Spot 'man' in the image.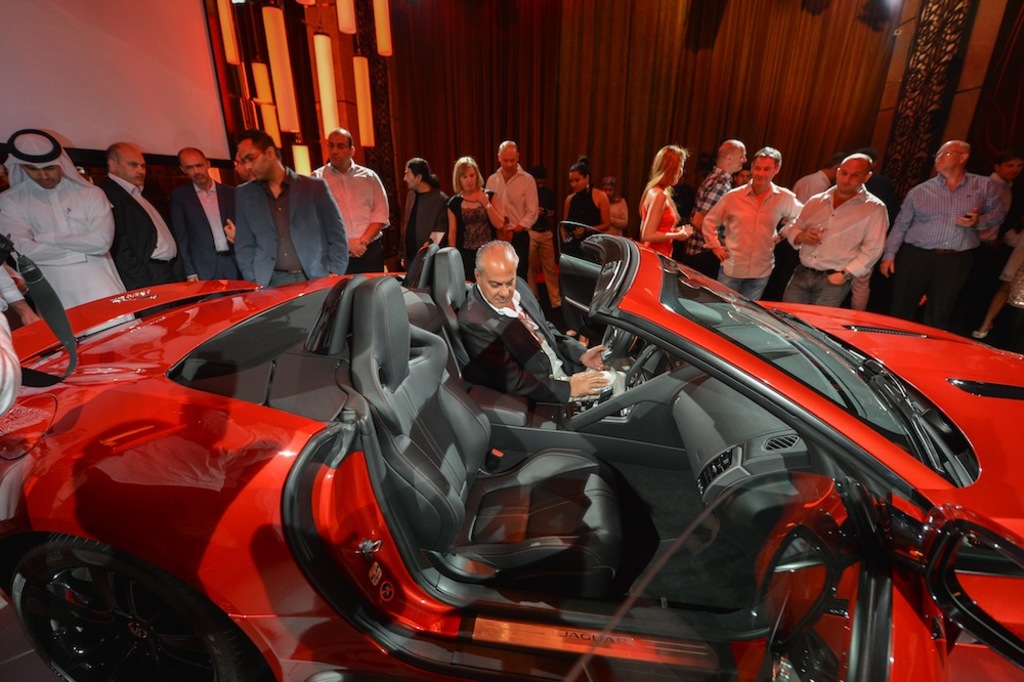
'man' found at locate(403, 157, 452, 280).
